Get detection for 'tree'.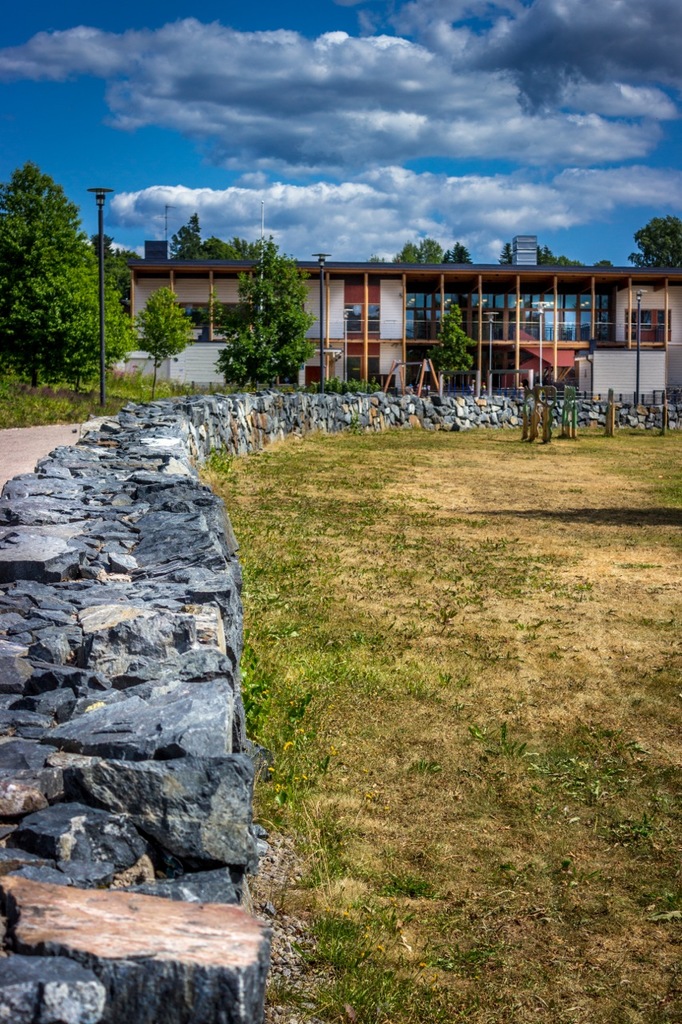
Detection: bbox=[440, 242, 469, 271].
